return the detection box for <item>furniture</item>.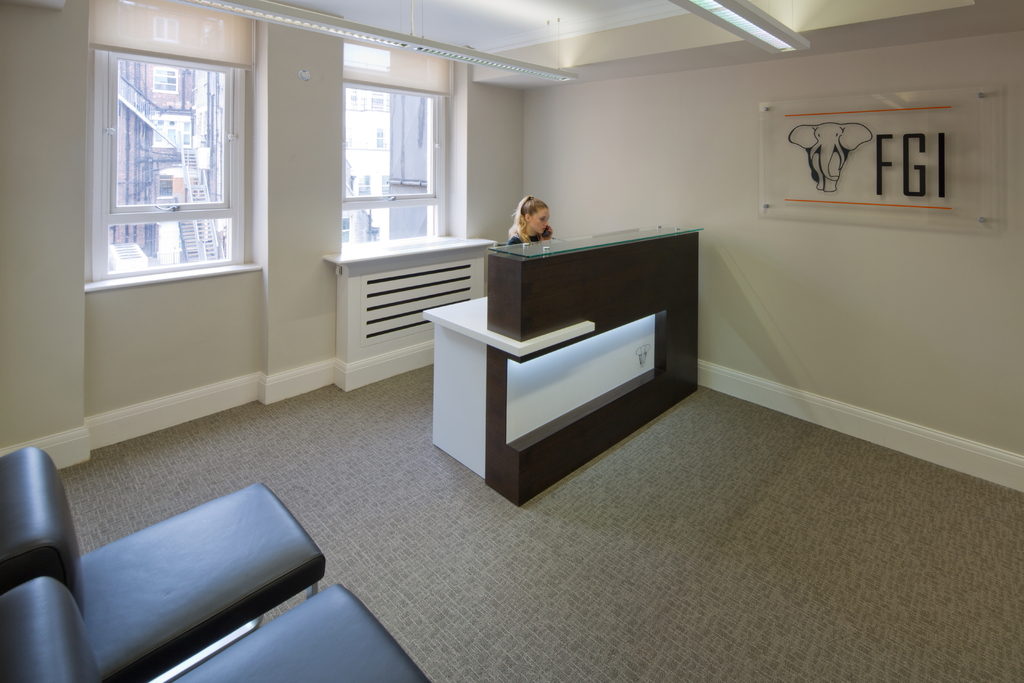
box(0, 575, 431, 682).
